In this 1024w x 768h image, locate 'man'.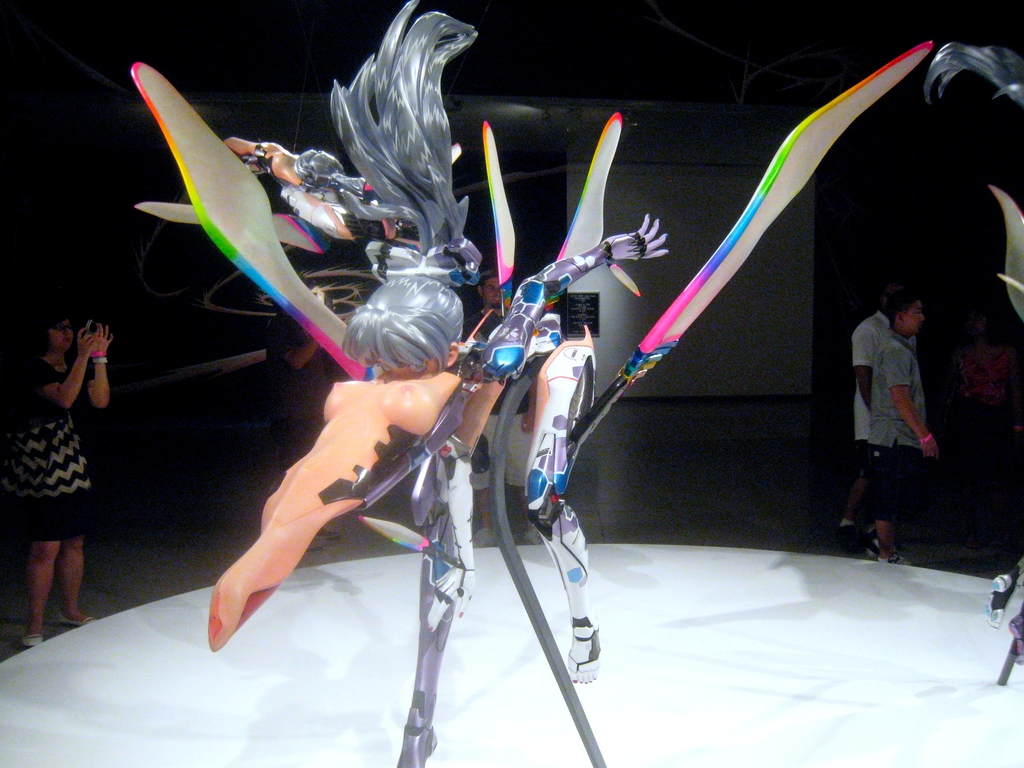
Bounding box: <region>868, 299, 927, 563</region>.
